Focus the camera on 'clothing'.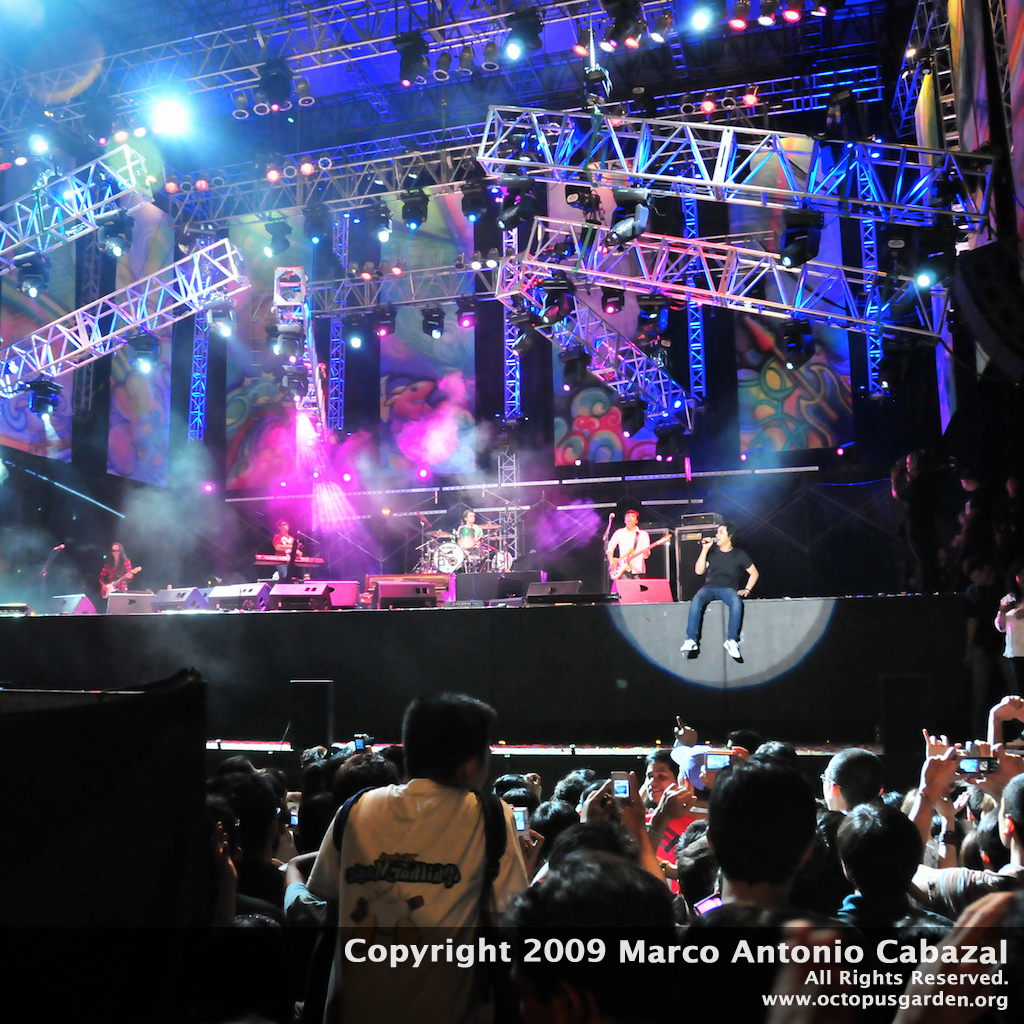
Focus region: (687,542,755,640).
